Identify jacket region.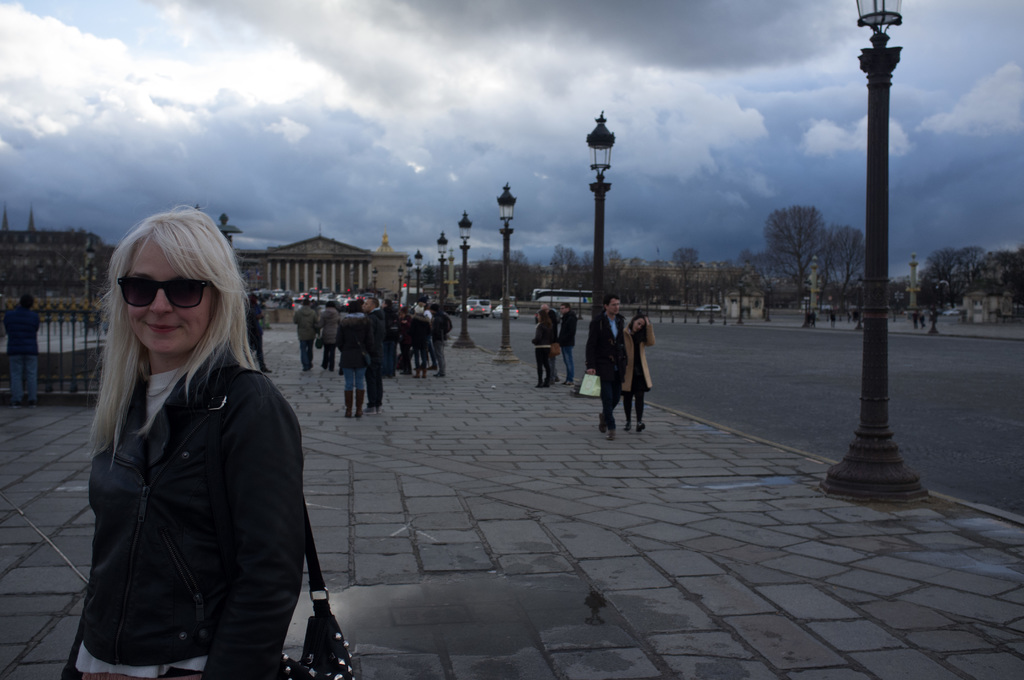
Region: Rect(365, 308, 388, 371).
